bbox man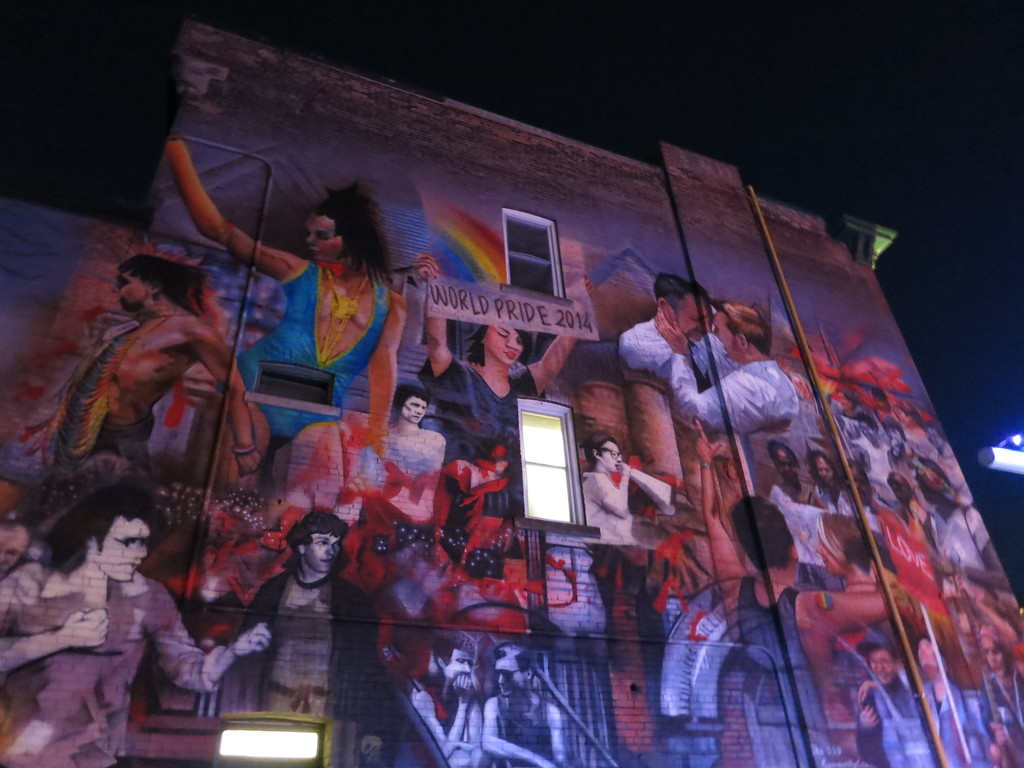
crop(37, 249, 263, 484)
